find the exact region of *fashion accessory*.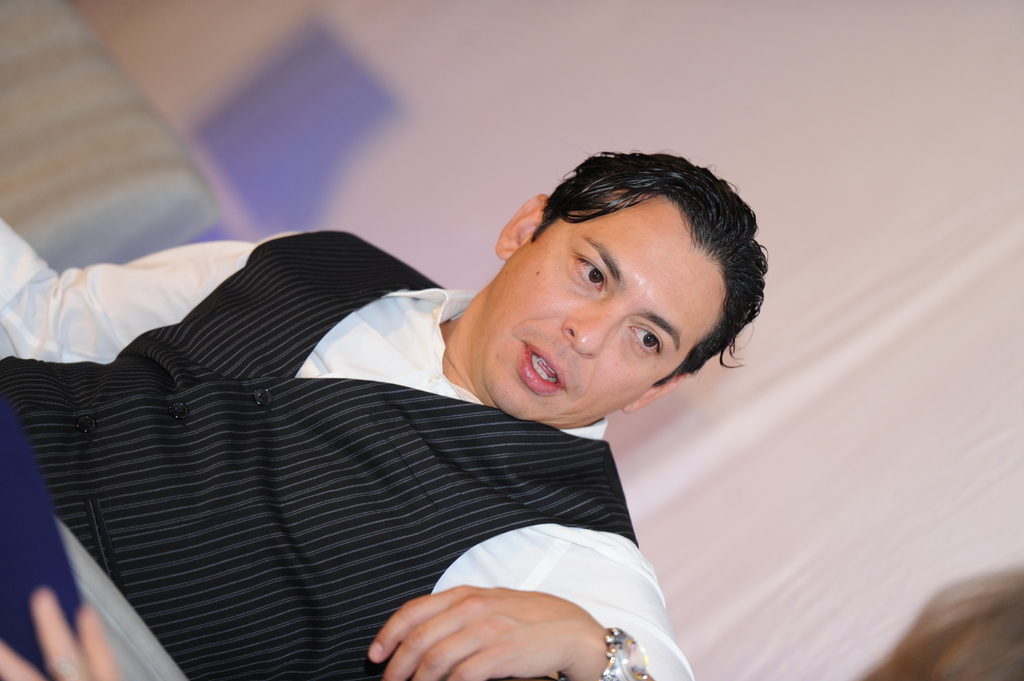
Exact region: region(599, 628, 652, 679).
